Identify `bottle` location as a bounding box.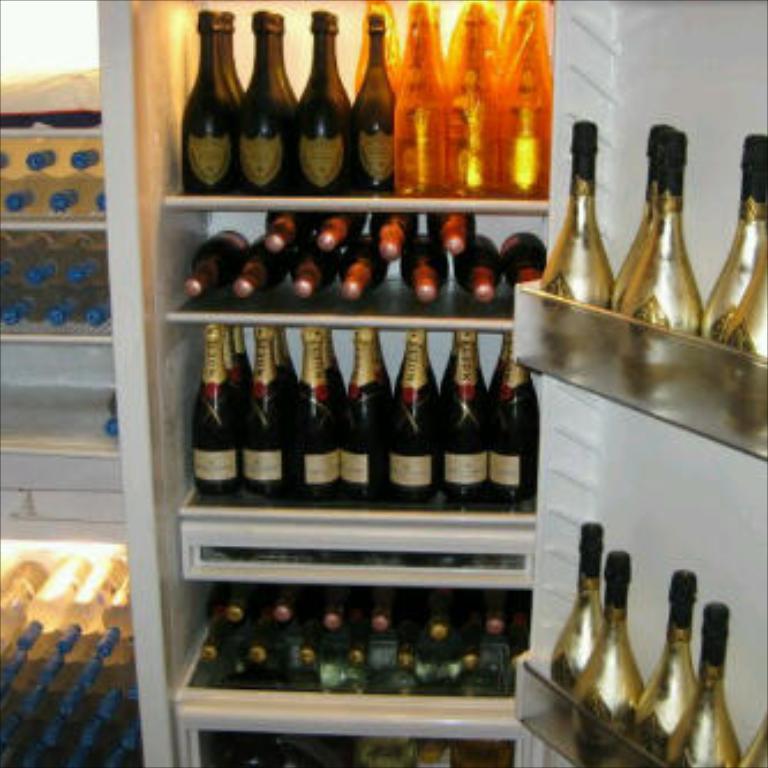
(547, 524, 600, 740).
